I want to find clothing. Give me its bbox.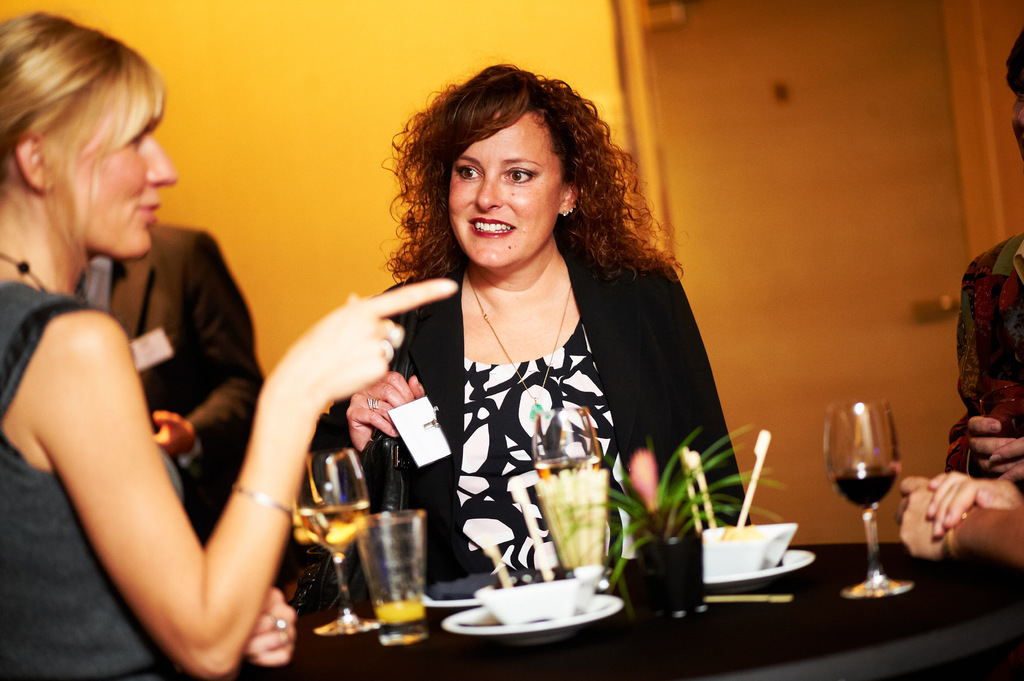
bbox=[63, 220, 267, 540].
